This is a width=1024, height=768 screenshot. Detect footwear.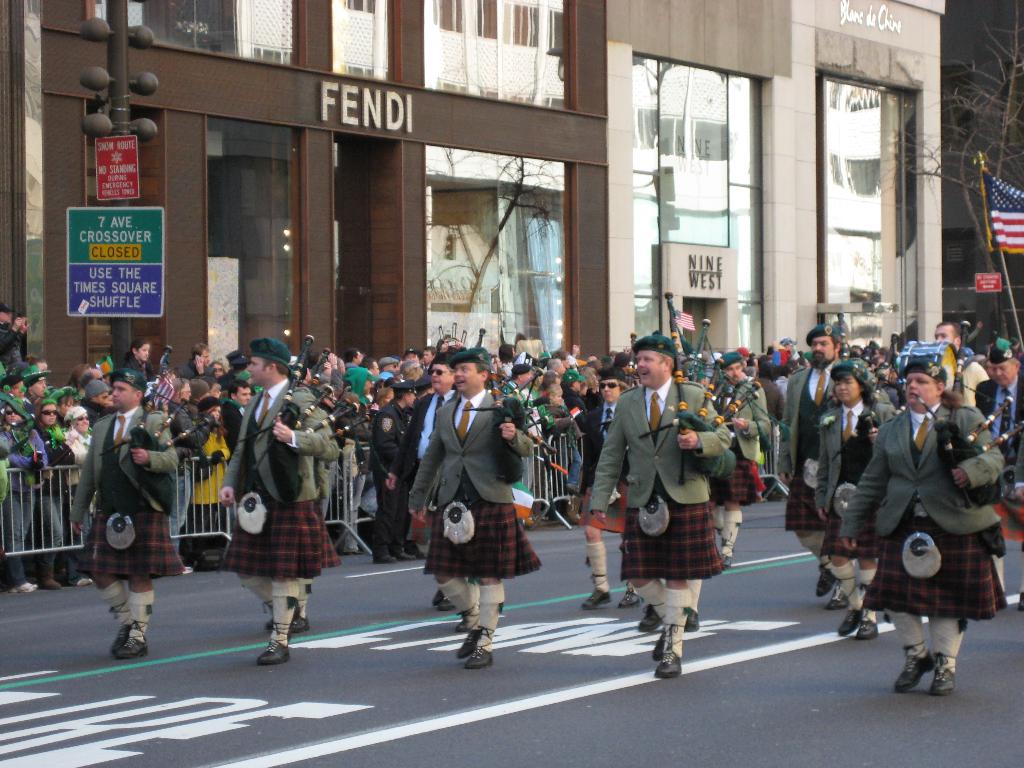
(828,588,849,611).
